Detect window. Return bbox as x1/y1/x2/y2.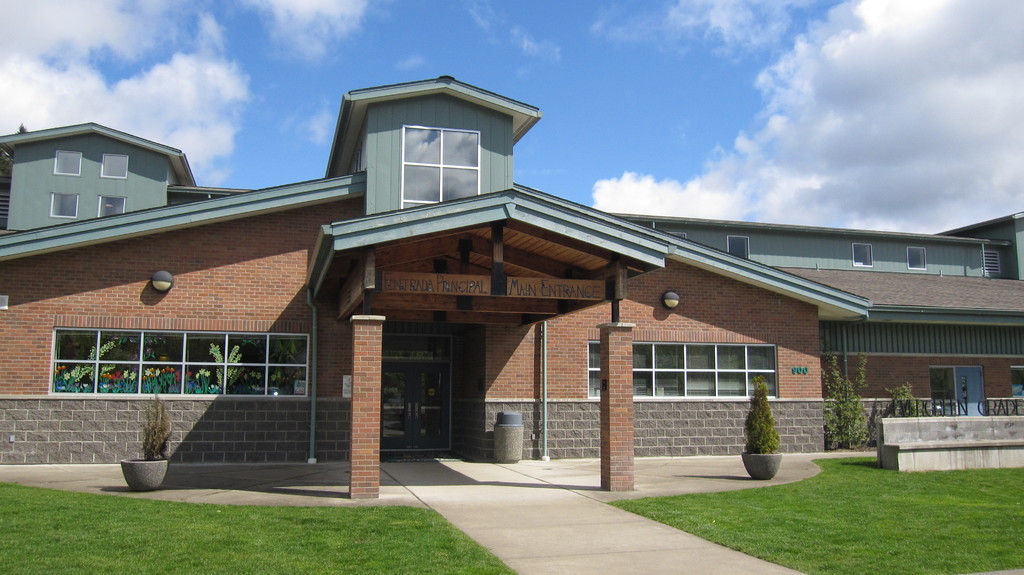
585/337/775/403.
